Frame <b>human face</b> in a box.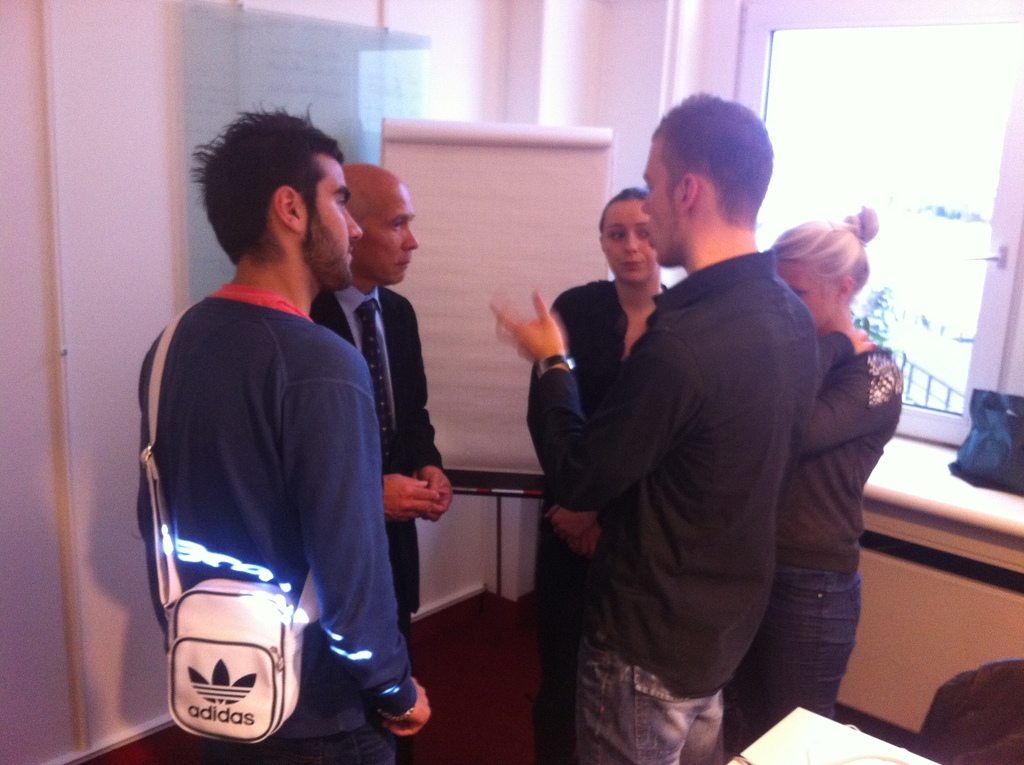
select_region(358, 185, 422, 280).
